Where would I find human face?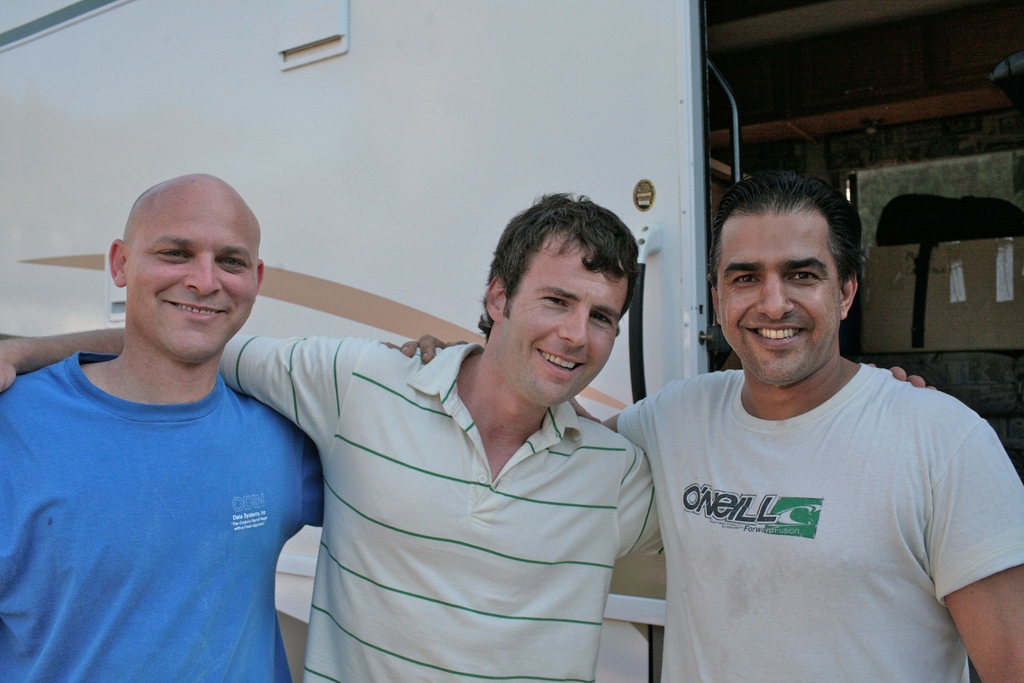
At (x1=499, y1=243, x2=630, y2=406).
